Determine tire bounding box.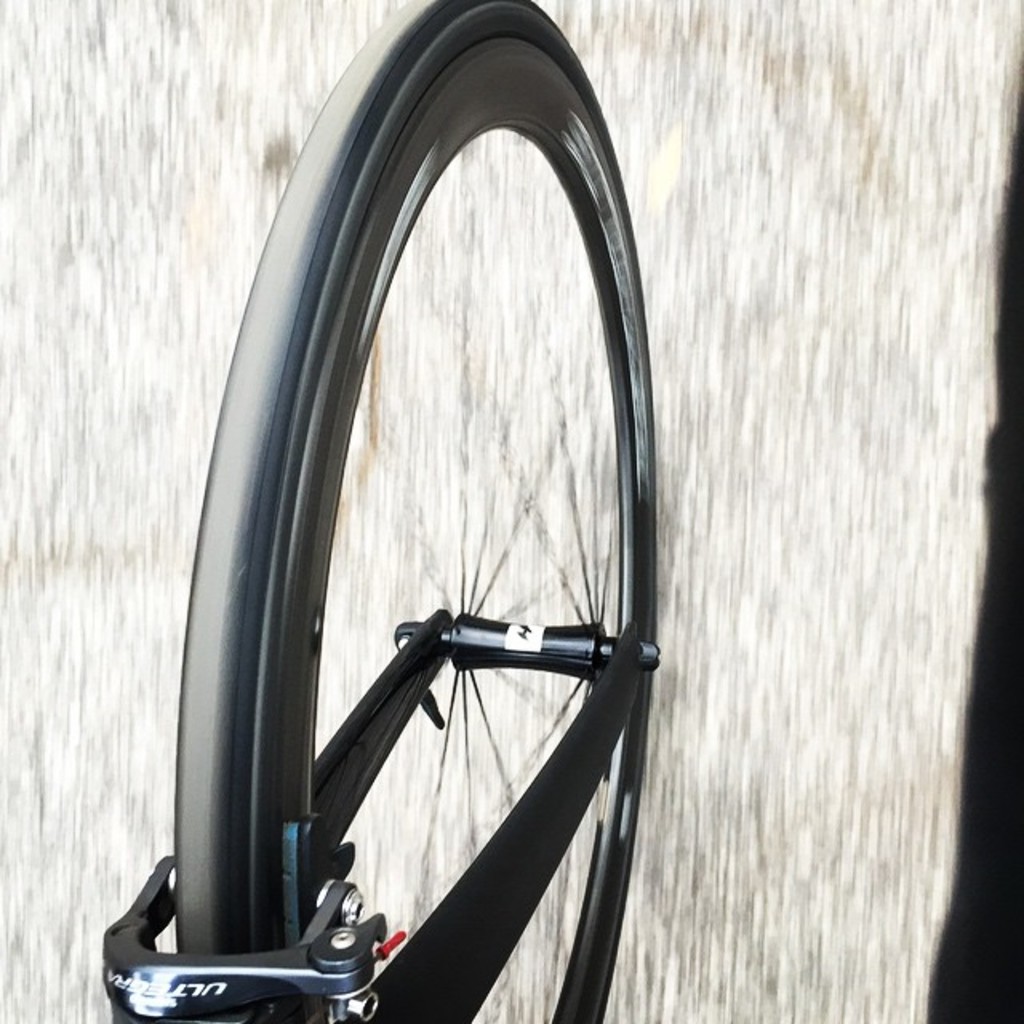
Determined: (x1=214, y1=117, x2=658, y2=1023).
